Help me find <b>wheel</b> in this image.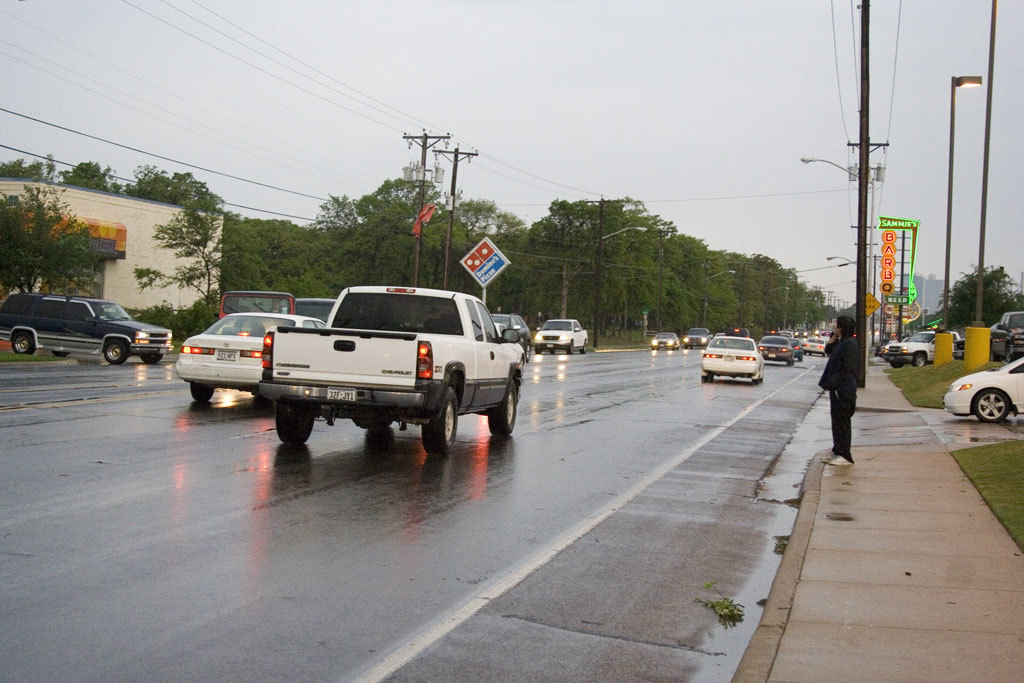
Found it: {"left": 974, "top": 384, "right": 1009, "bottom": 420}.
